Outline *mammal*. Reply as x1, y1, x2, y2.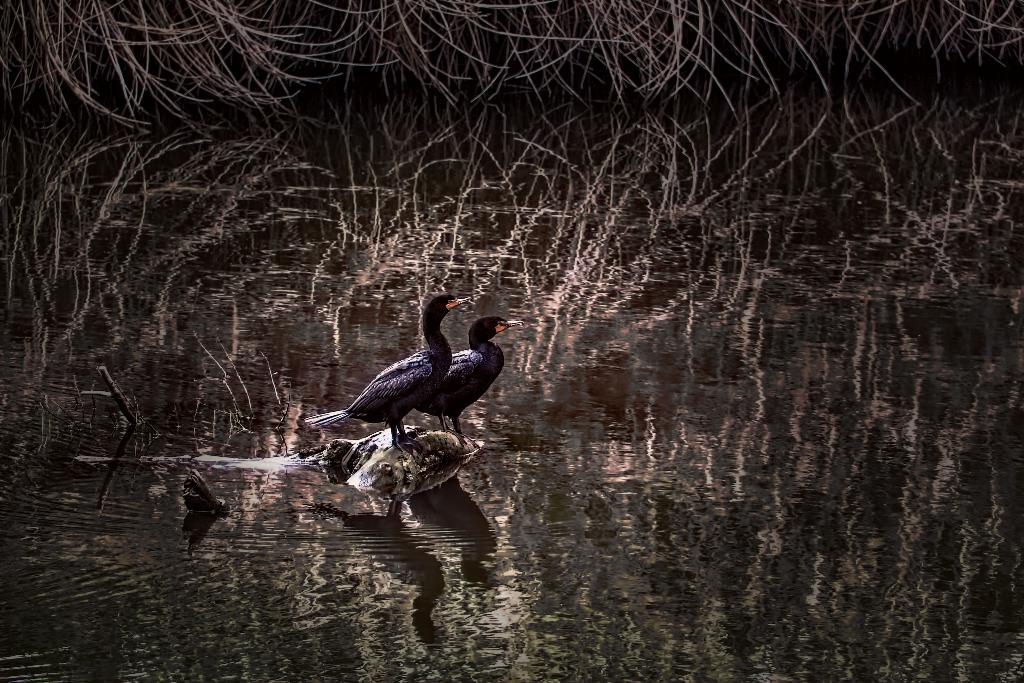
301, 294, 473, 450.
